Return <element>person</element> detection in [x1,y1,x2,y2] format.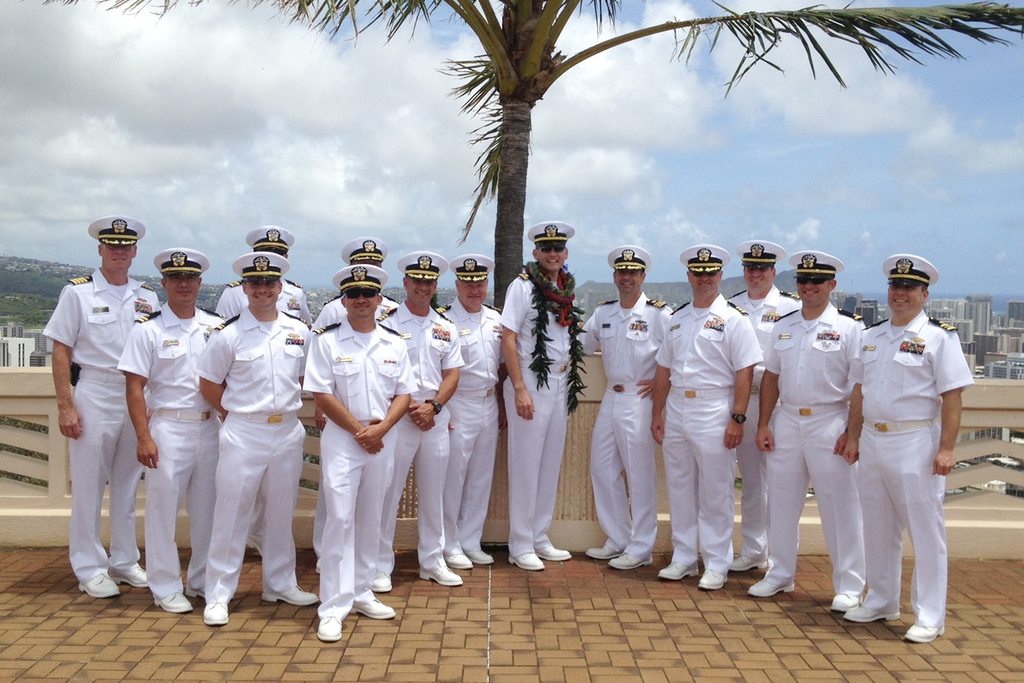
[427,251,508,575].
